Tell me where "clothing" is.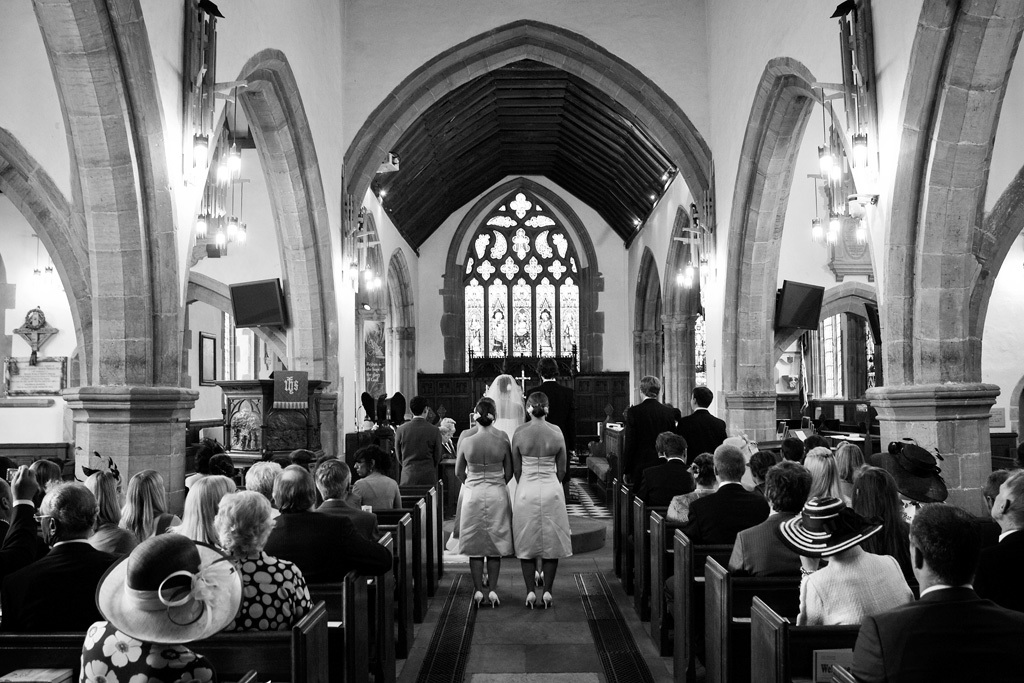
"clothing" is at pyautogui.locateOnScreen(269, 509, 389, 576).
